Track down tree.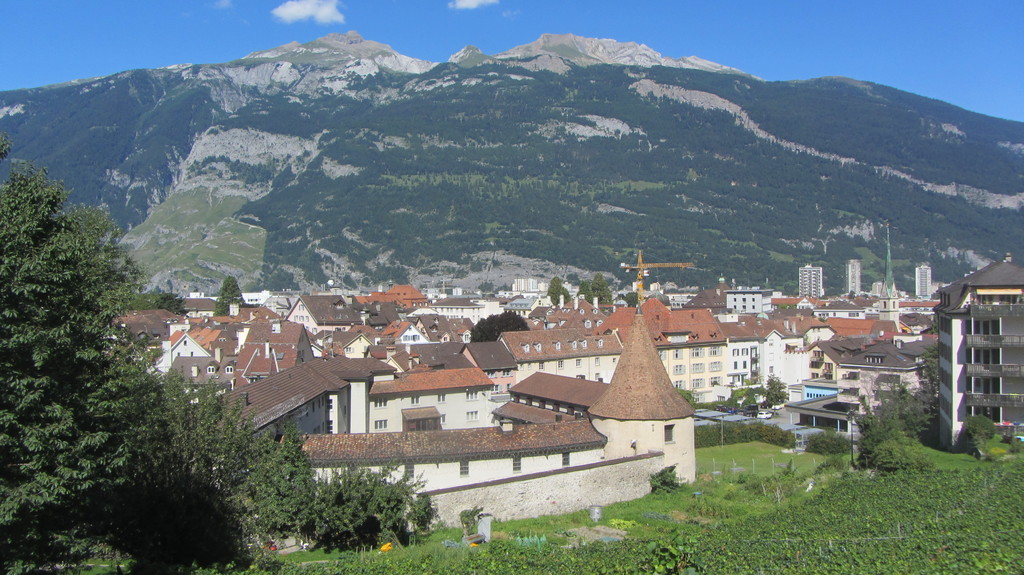
Tracked to {"left": 763, "top": 373, "right": 793, "bottom": 410}.
